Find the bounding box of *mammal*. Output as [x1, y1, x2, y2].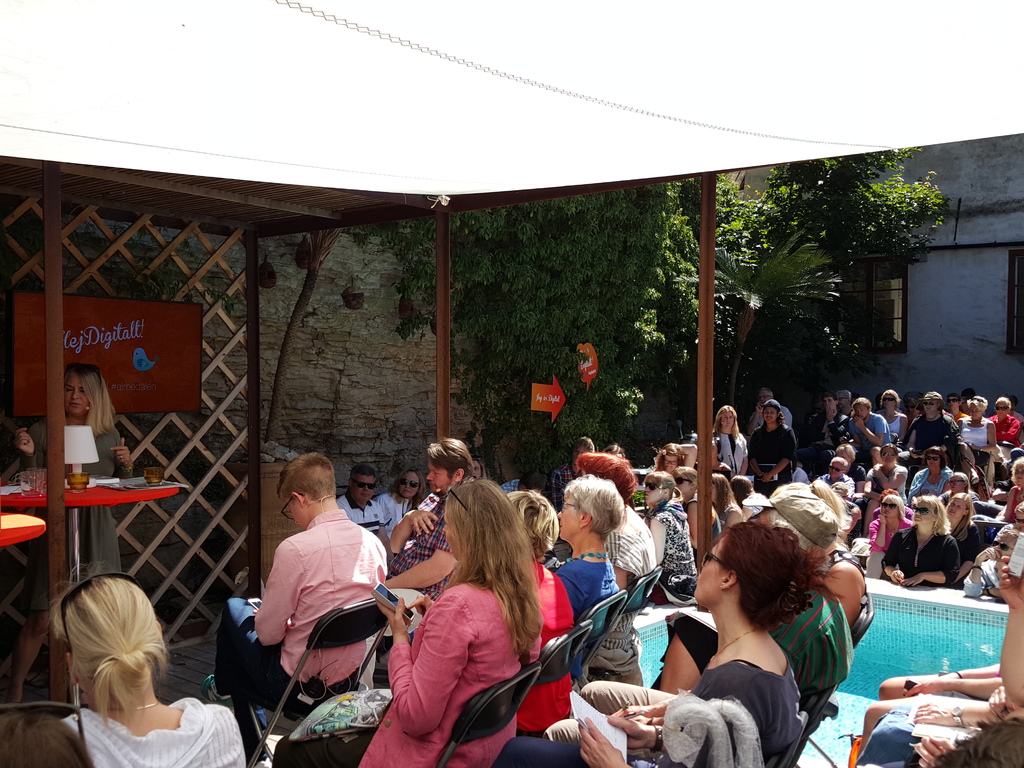
[556, 434, 593, 485].
